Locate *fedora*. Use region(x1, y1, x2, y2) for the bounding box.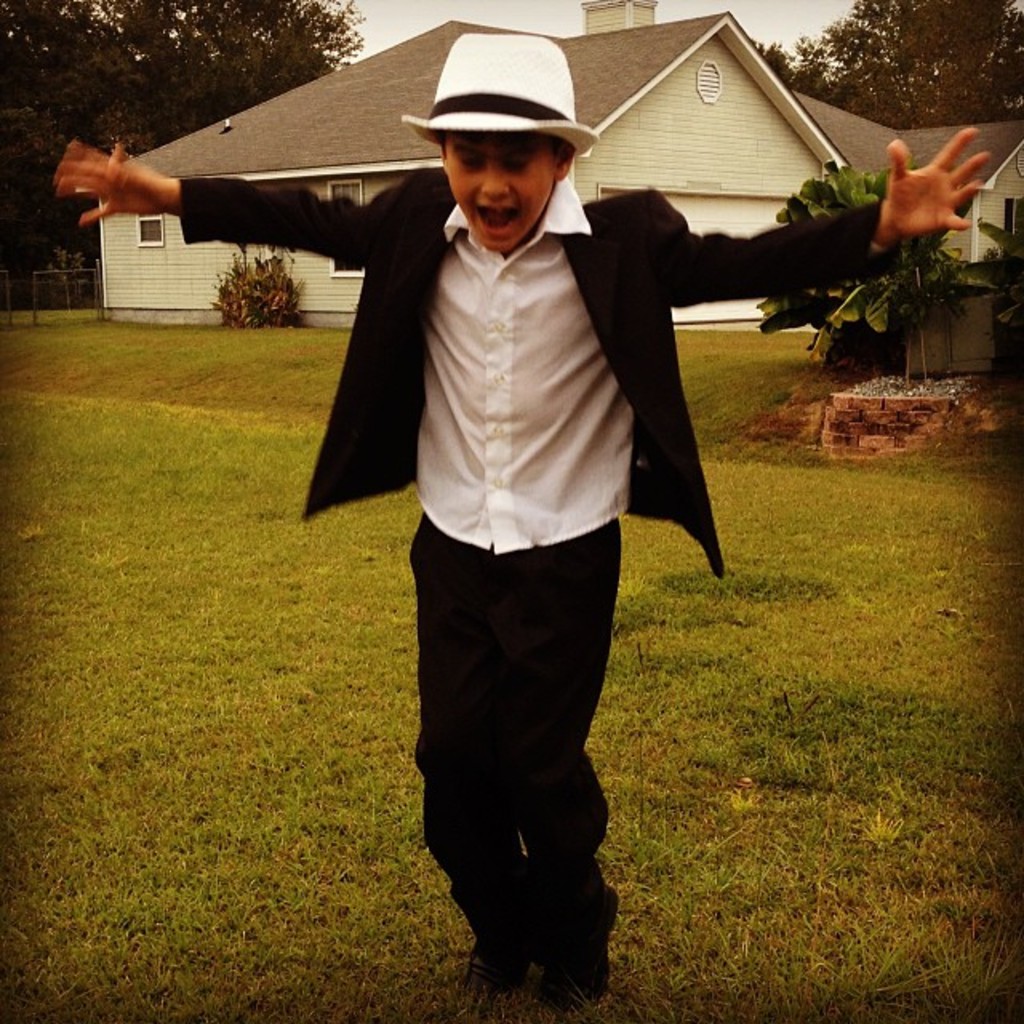
region(408, 34, 598, 142).
